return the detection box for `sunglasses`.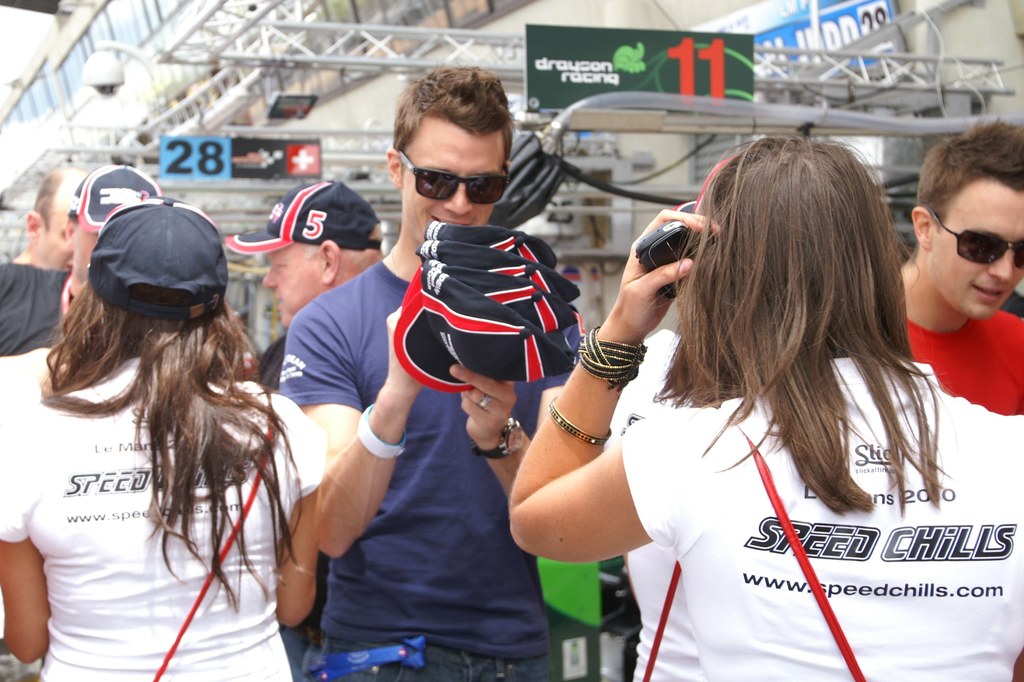
Rect(929, 208, 1023, 267).
